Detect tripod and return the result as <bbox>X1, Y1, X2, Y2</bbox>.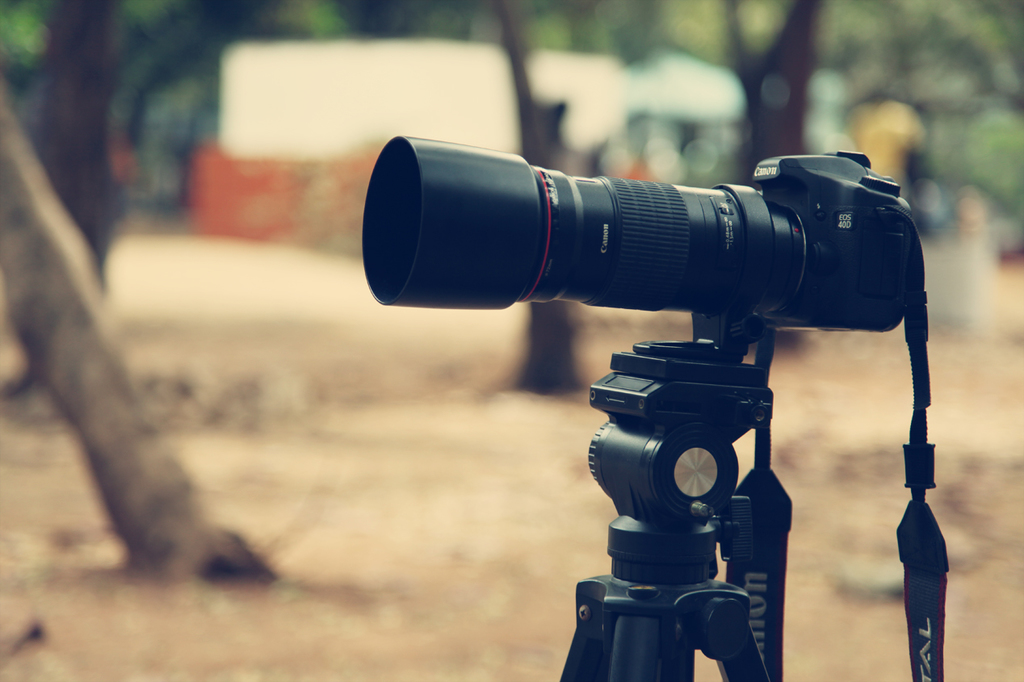
<bbox>558, 341, 771, 681</bbox>.
